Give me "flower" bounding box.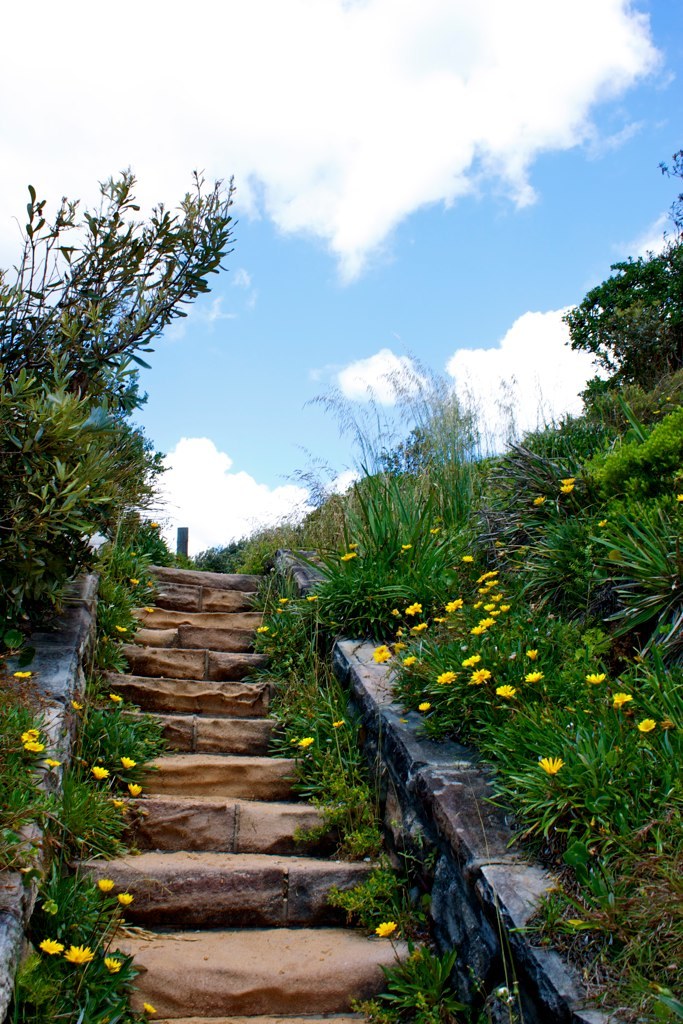
bbox=(49, 758, 56, 765).
